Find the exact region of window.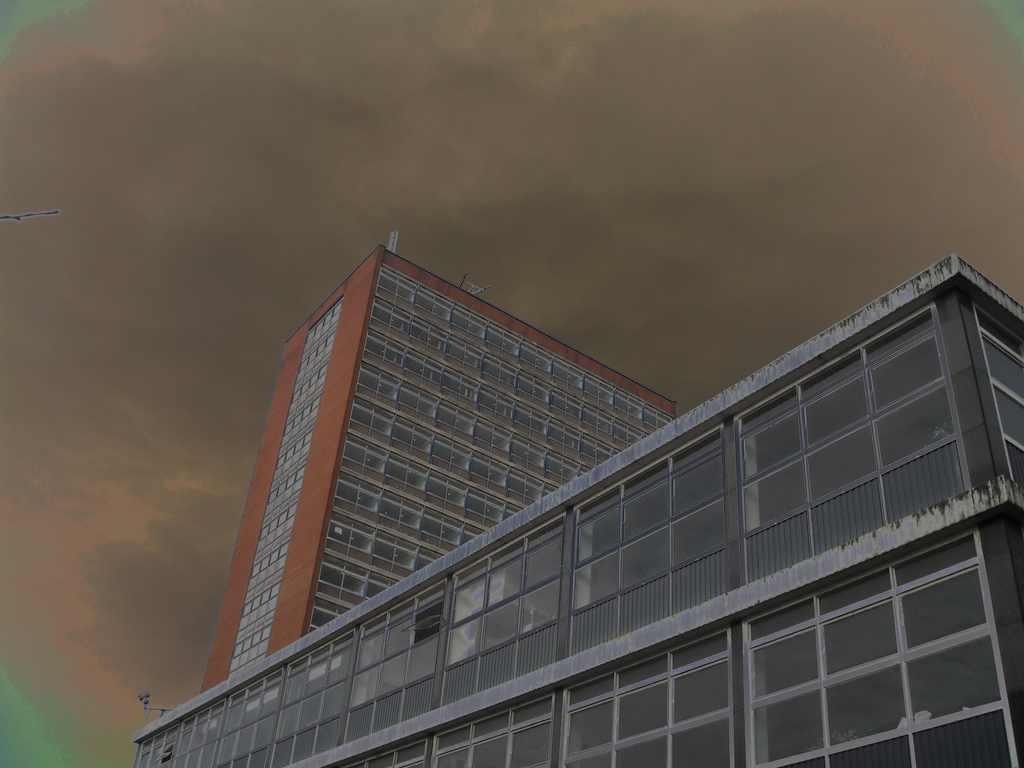
Exact region: l=966, t=293, r=1023, b=485.
